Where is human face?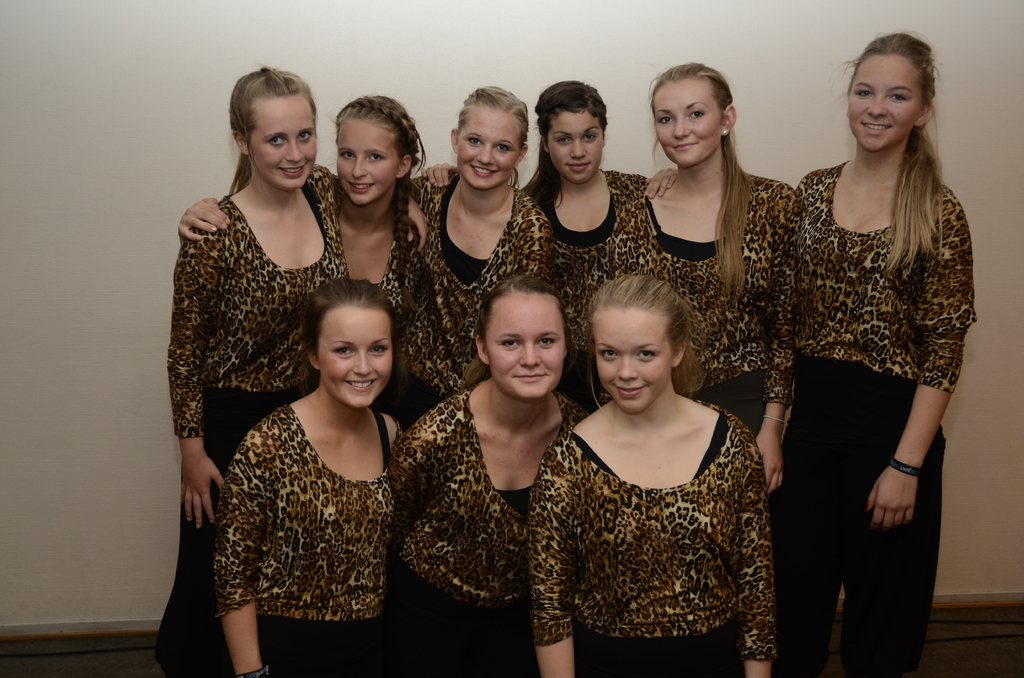
598,306,674,414.
